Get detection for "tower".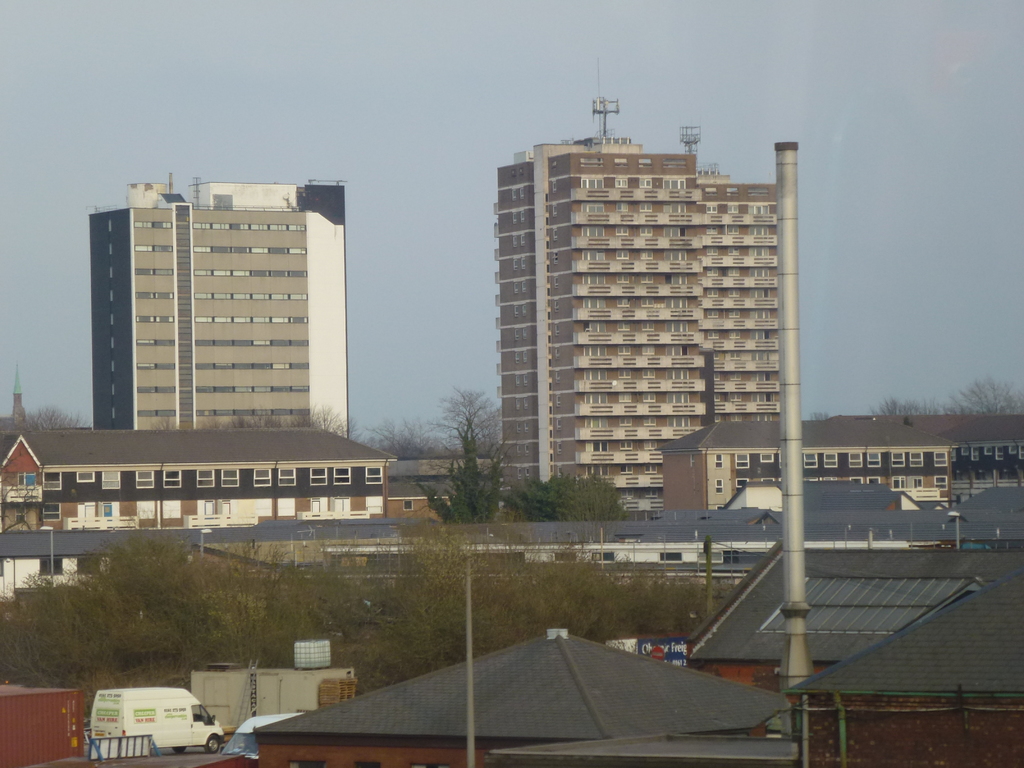
Detection: l=71, t=190, r=360, b=439.
